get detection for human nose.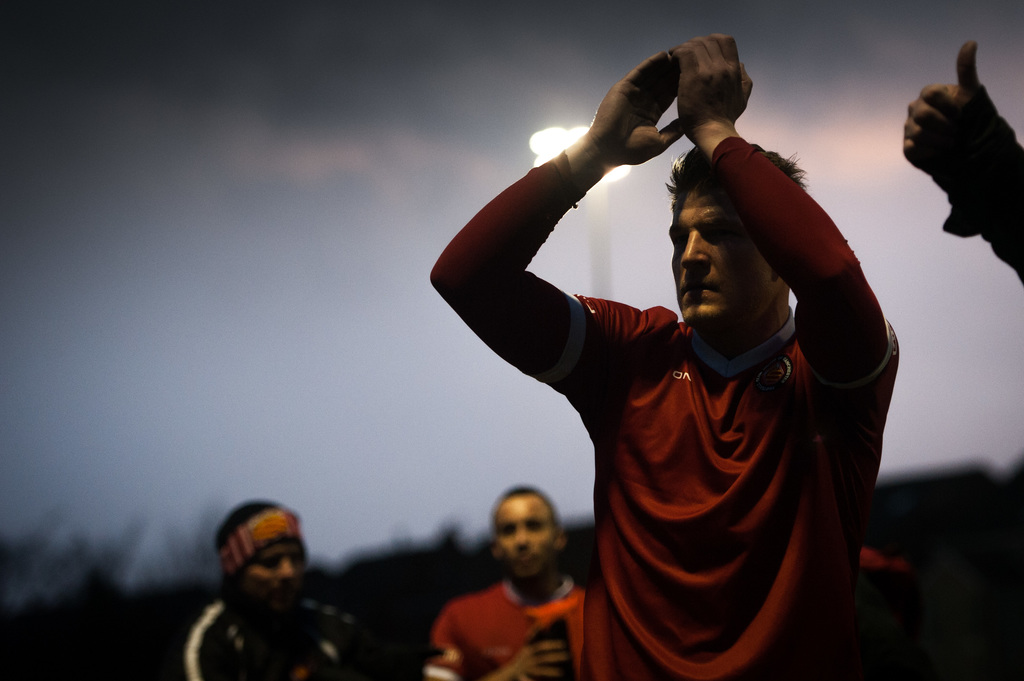
Detection: (left=276, top=559, right=294, bottom=579).
